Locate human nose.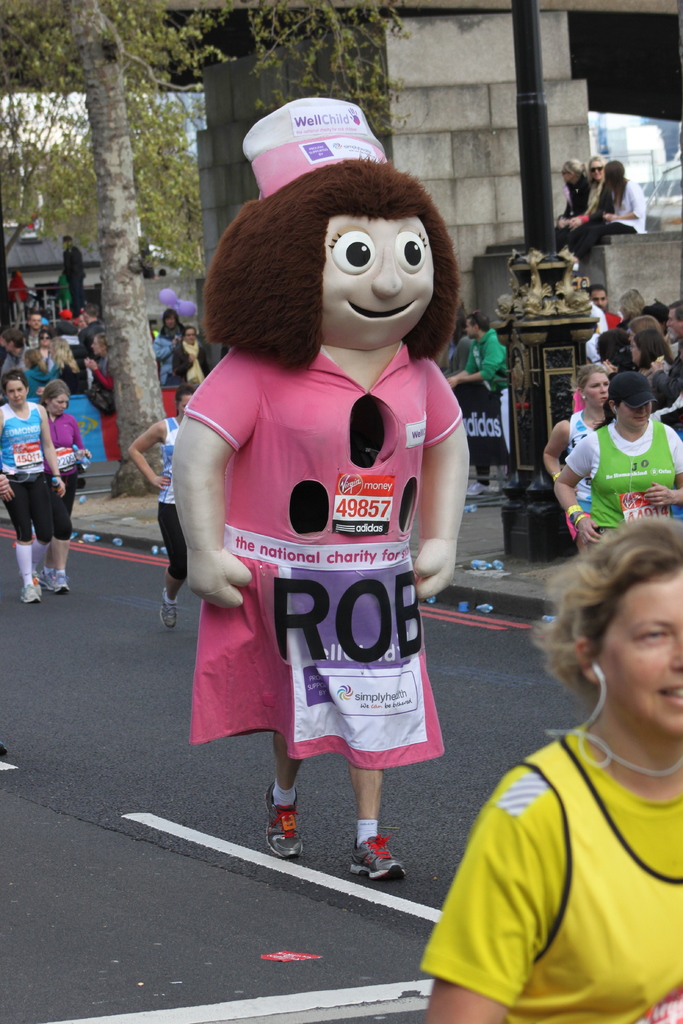
Bounding box: <region>641, 405, 644, 412</region>.
